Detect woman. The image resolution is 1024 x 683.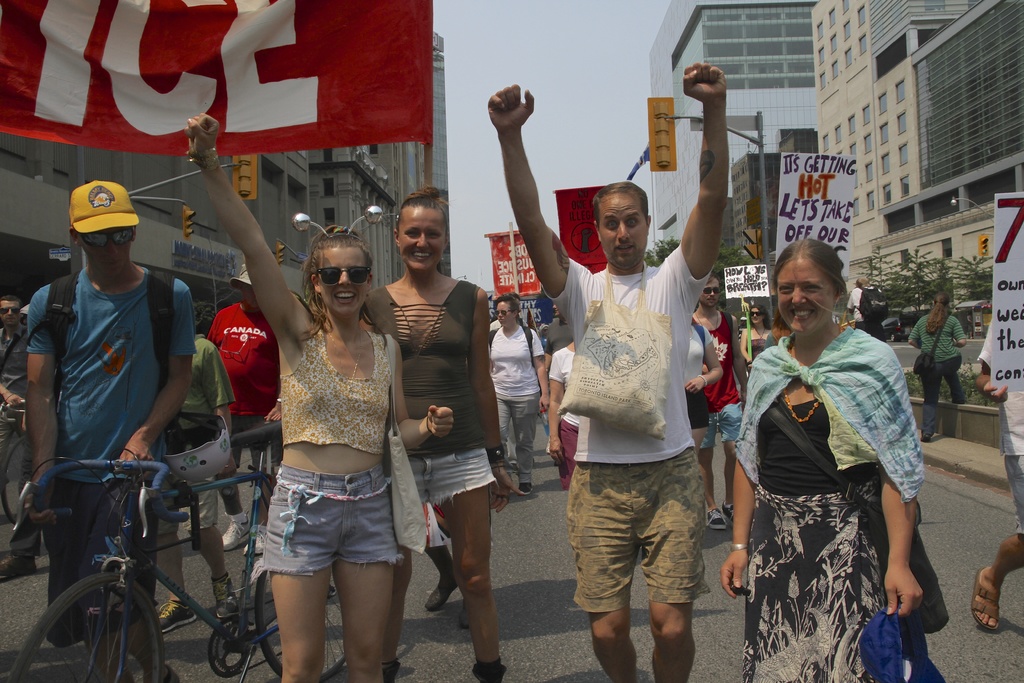
908/292/963/443.
